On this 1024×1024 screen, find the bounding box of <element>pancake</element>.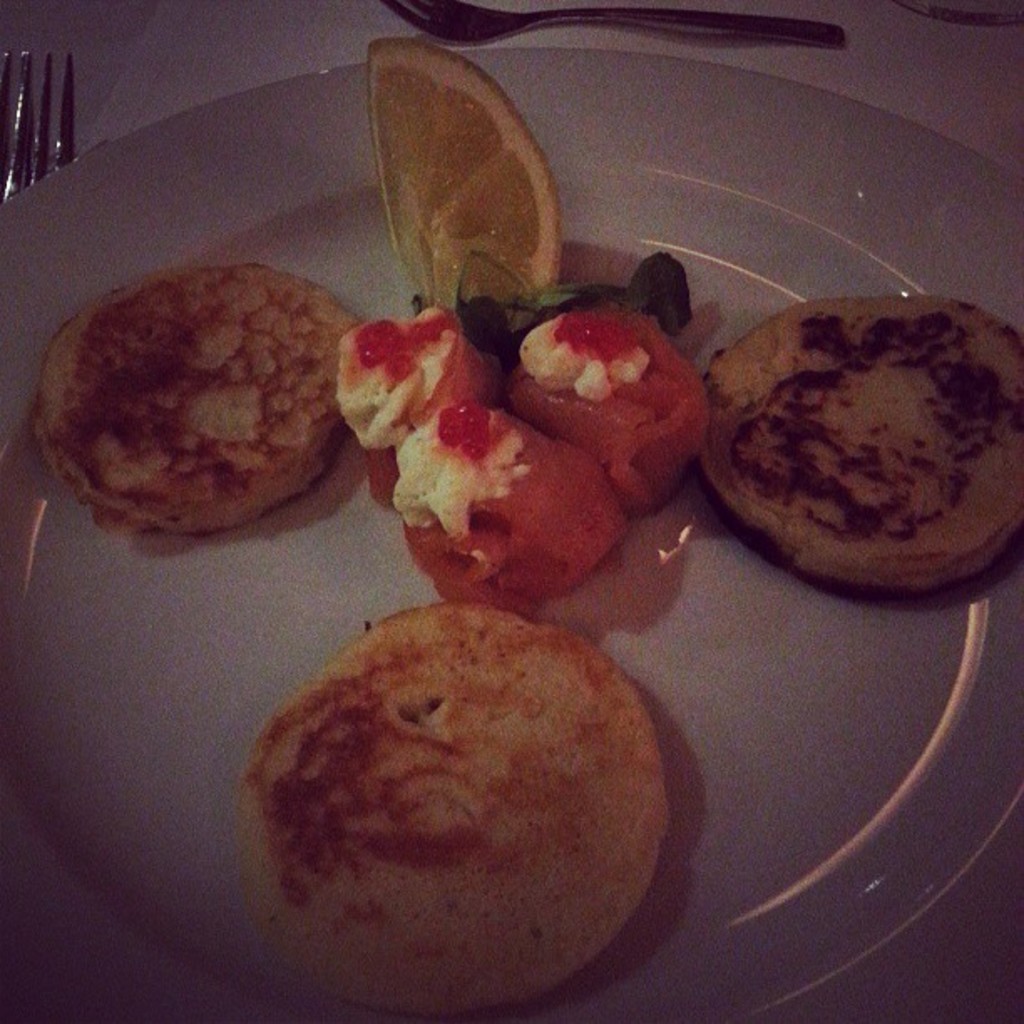
Bounding box: box=[248, 602, 671, 1012].
